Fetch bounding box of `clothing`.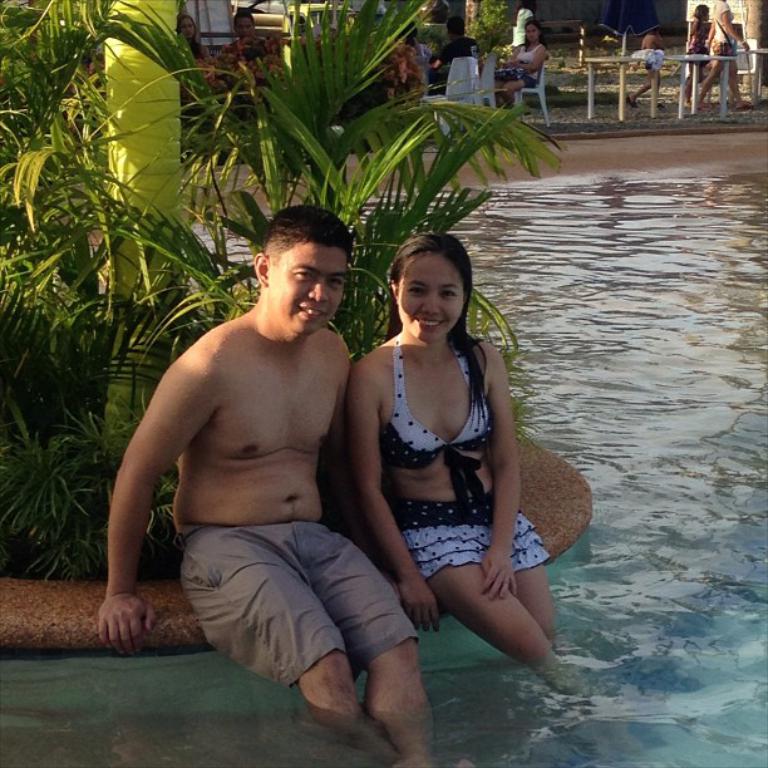
Bbox: left=167, top=537, right=420, bottom=700.
